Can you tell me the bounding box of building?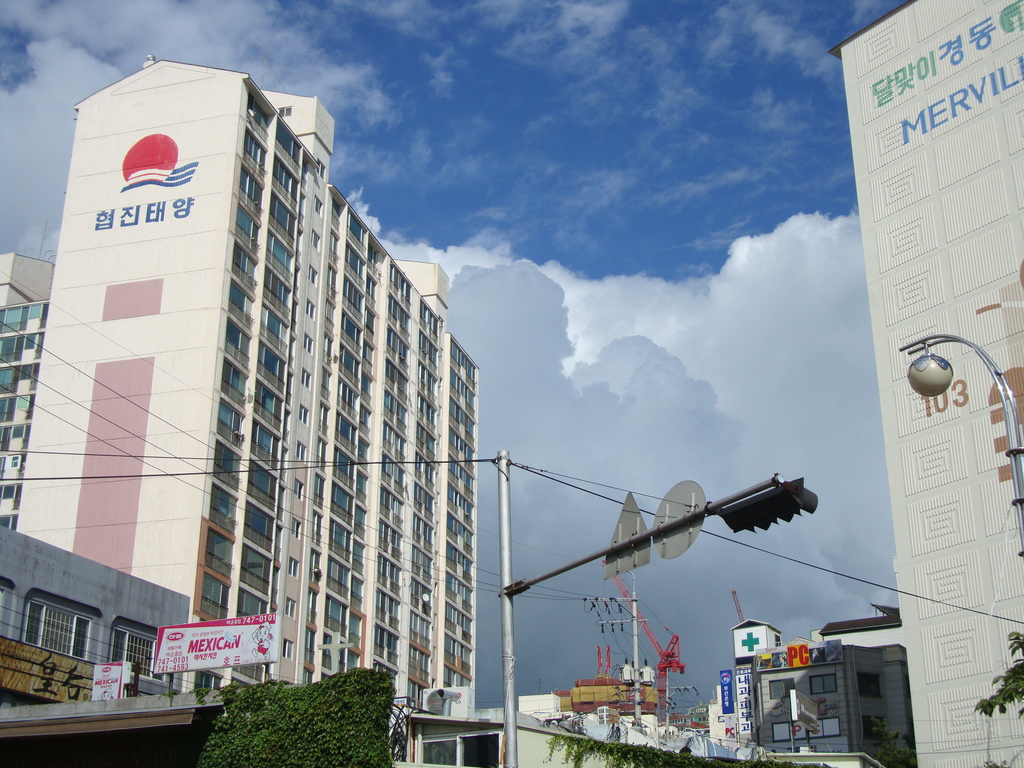
crop(15, 51, 485, 755).
